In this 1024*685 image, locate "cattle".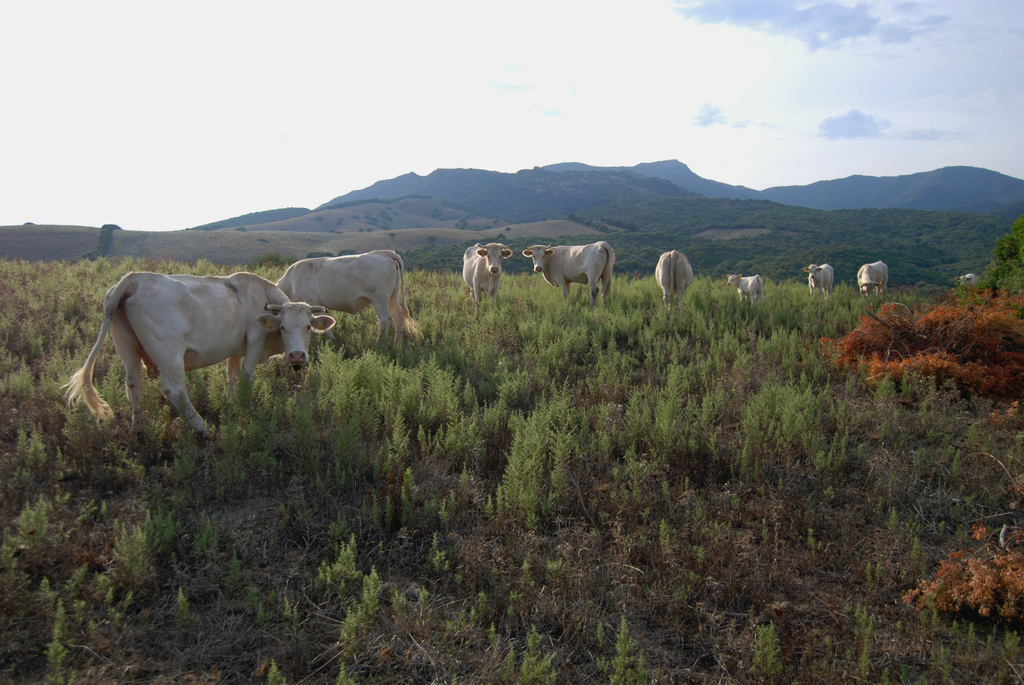
Bounding box: bbox=(854, 258, 891, 296).
